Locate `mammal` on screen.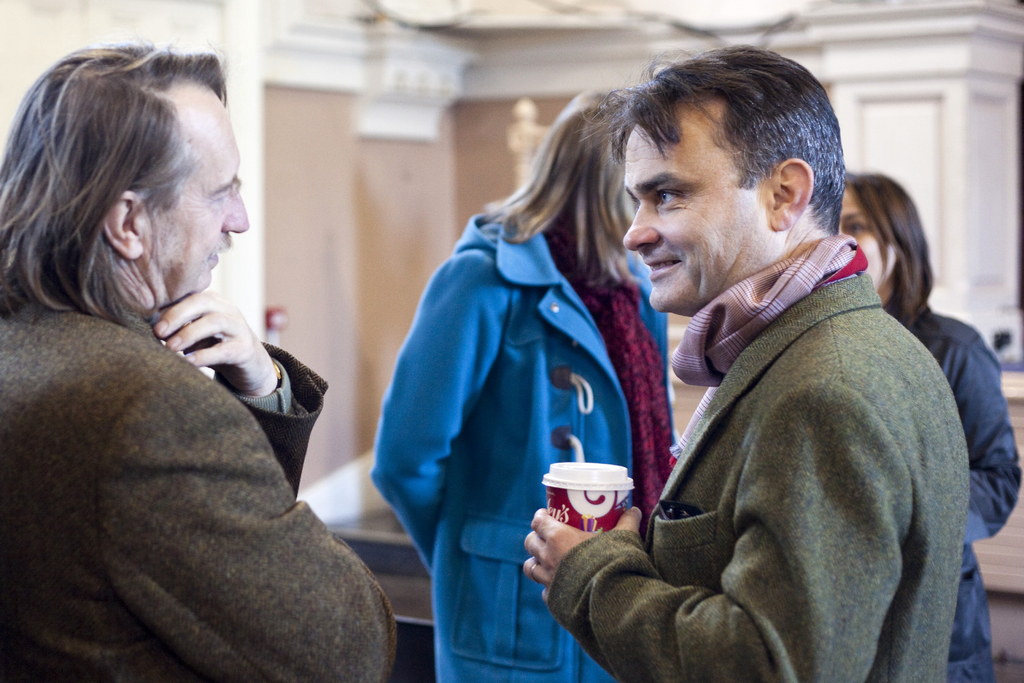
On screen at <region>0, 34, 400, 682</region>.
